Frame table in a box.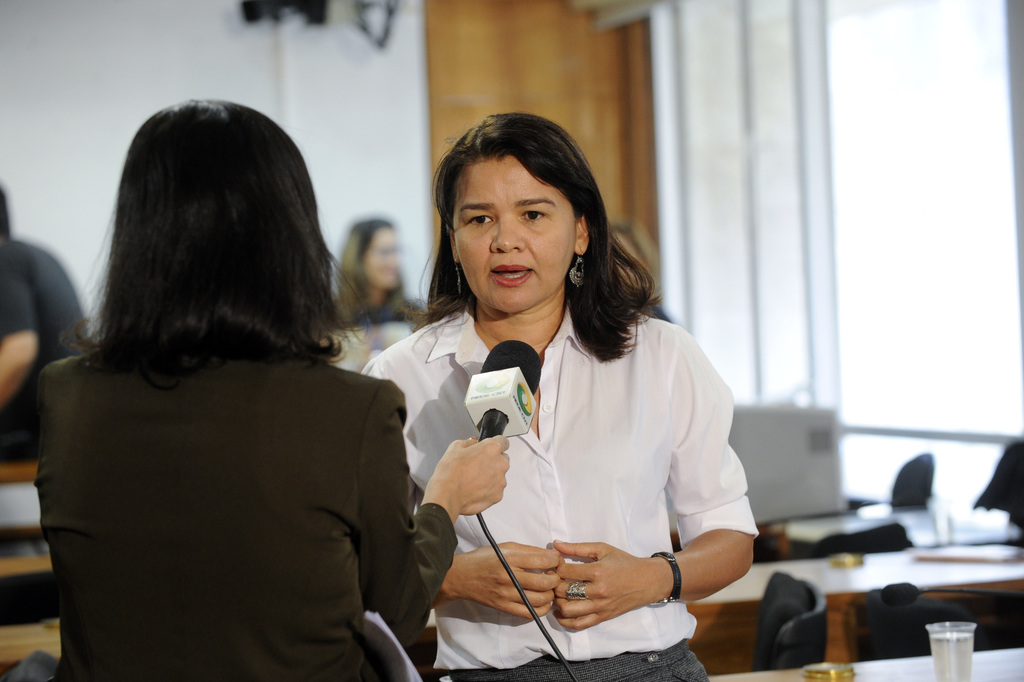
rect(681, 538, 1023, 679).
